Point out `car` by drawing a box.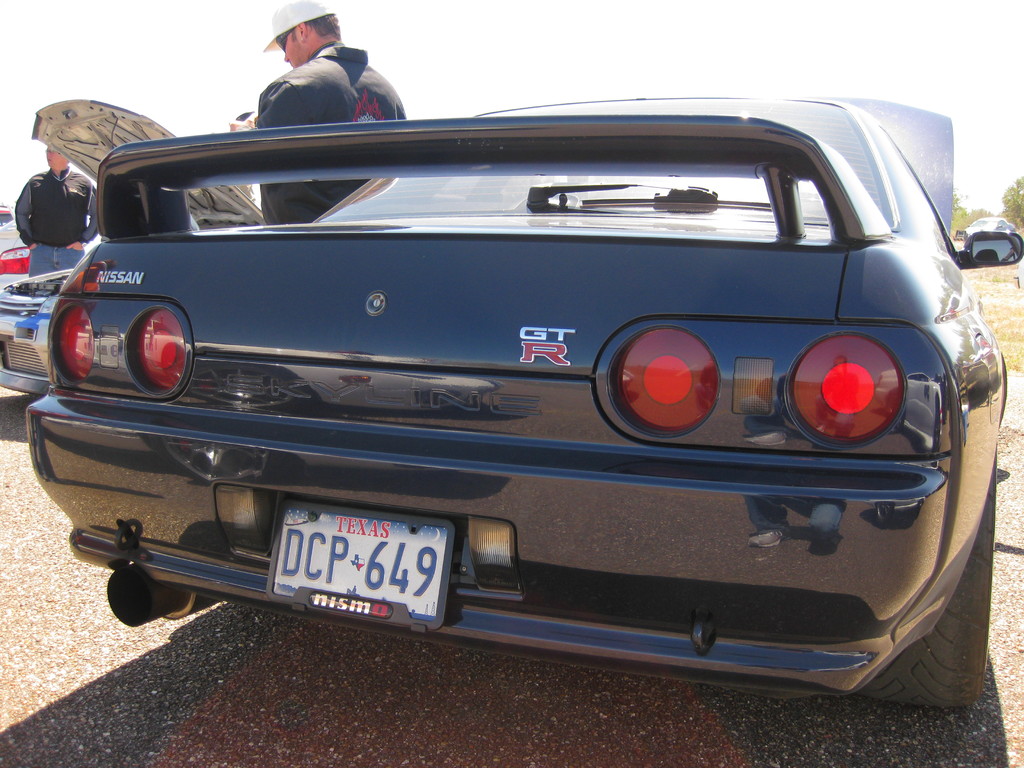
pyautogui.locateOnScreen(0, 205, 12, 227).
